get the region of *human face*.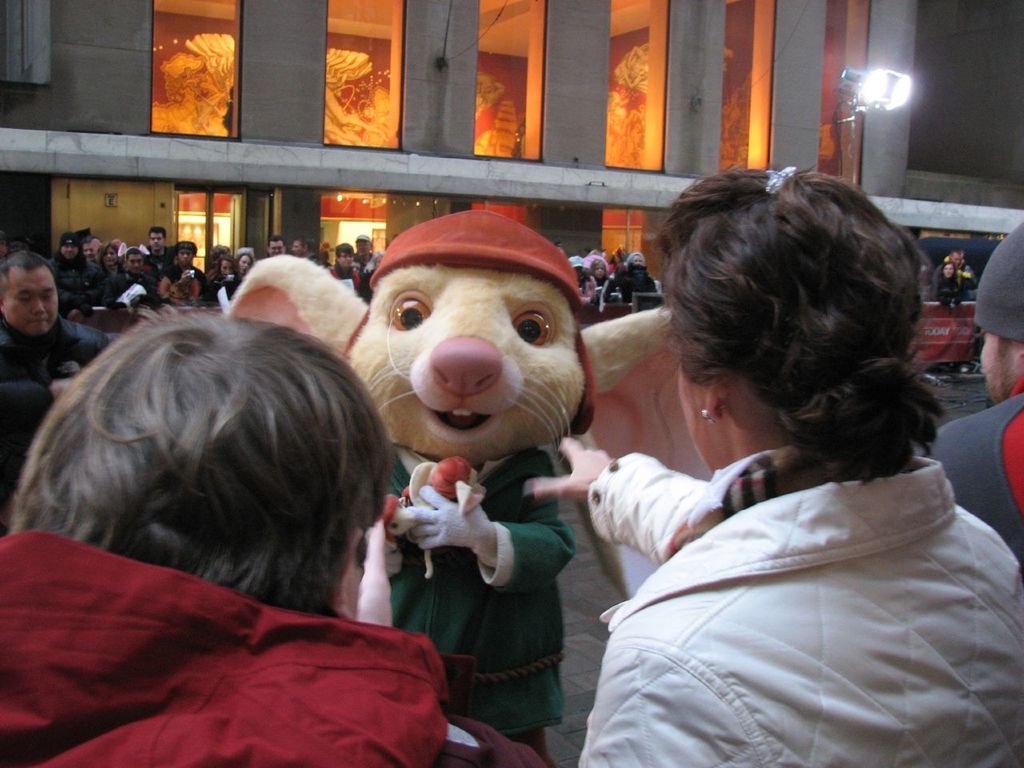
[x1=267, y1=239, x2=285, y2=255].
